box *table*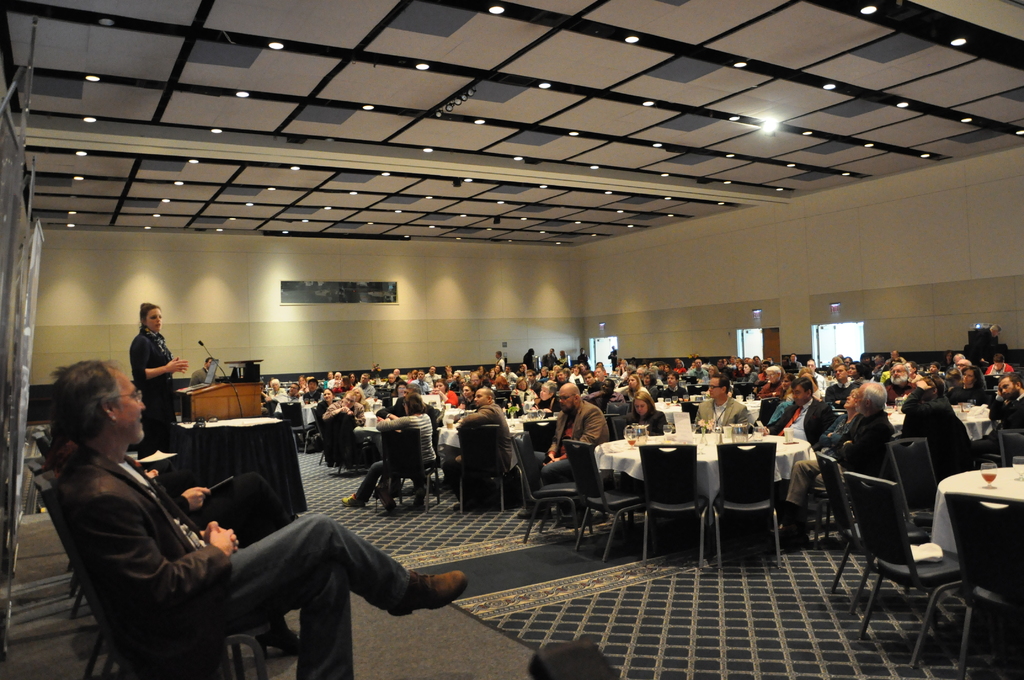
<region>929, 460, 1023, 556</region>
